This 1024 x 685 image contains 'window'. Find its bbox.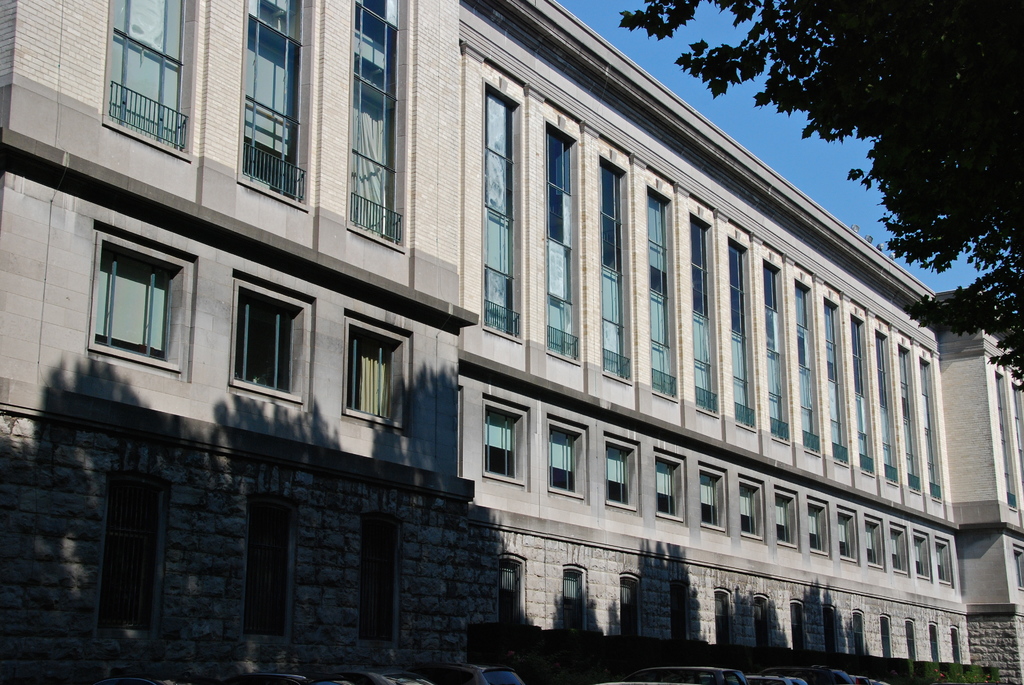
[777, 489, 798, 544].
